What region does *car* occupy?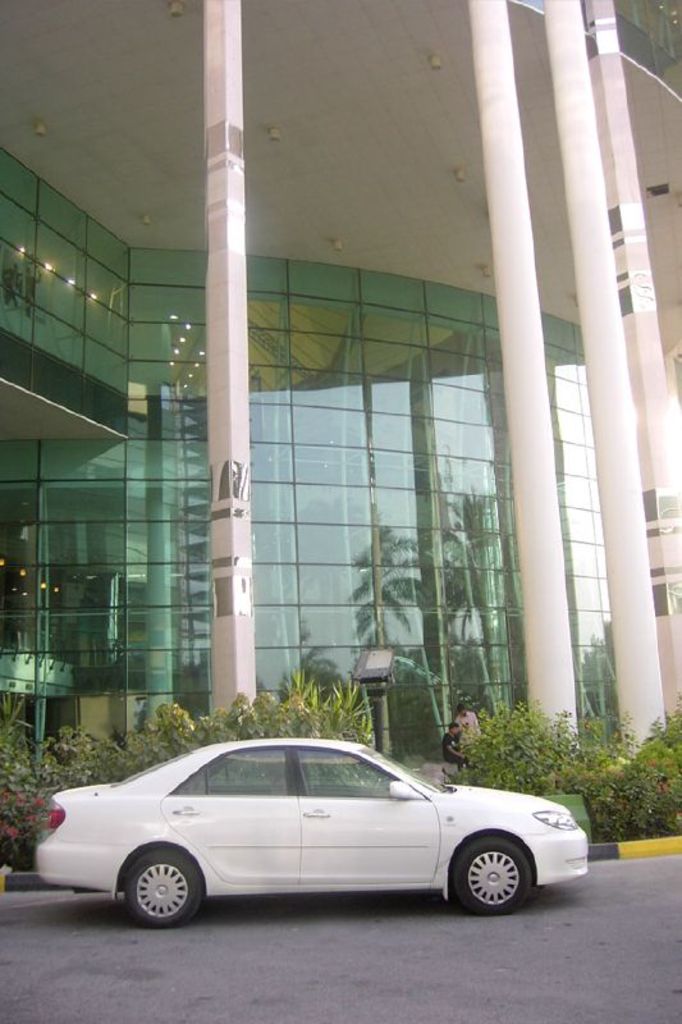
[x1=33, y1=733, x2=586, y2=915].
